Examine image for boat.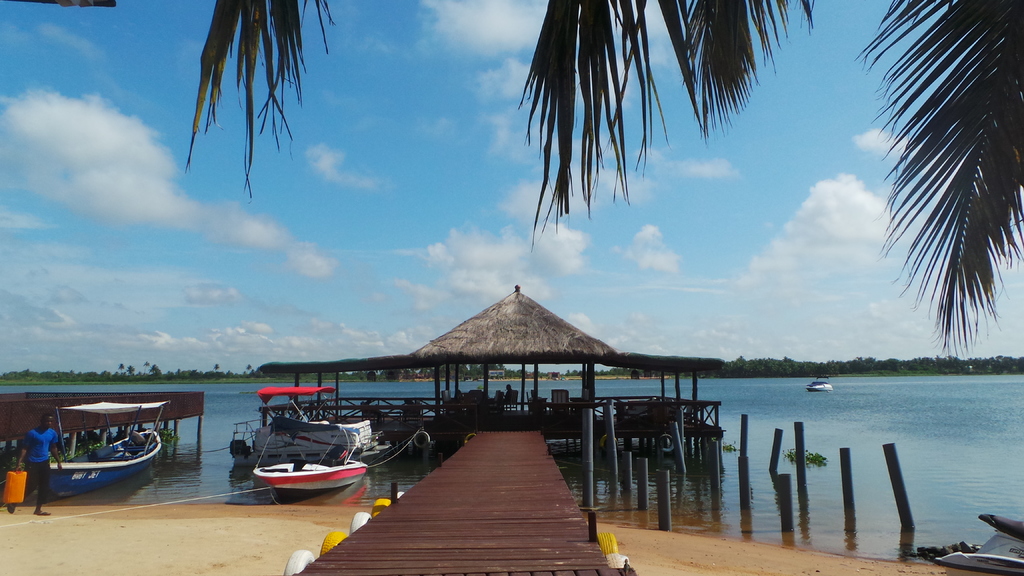
Examination result: (left=245, top=378, right=381, bottom=465).
